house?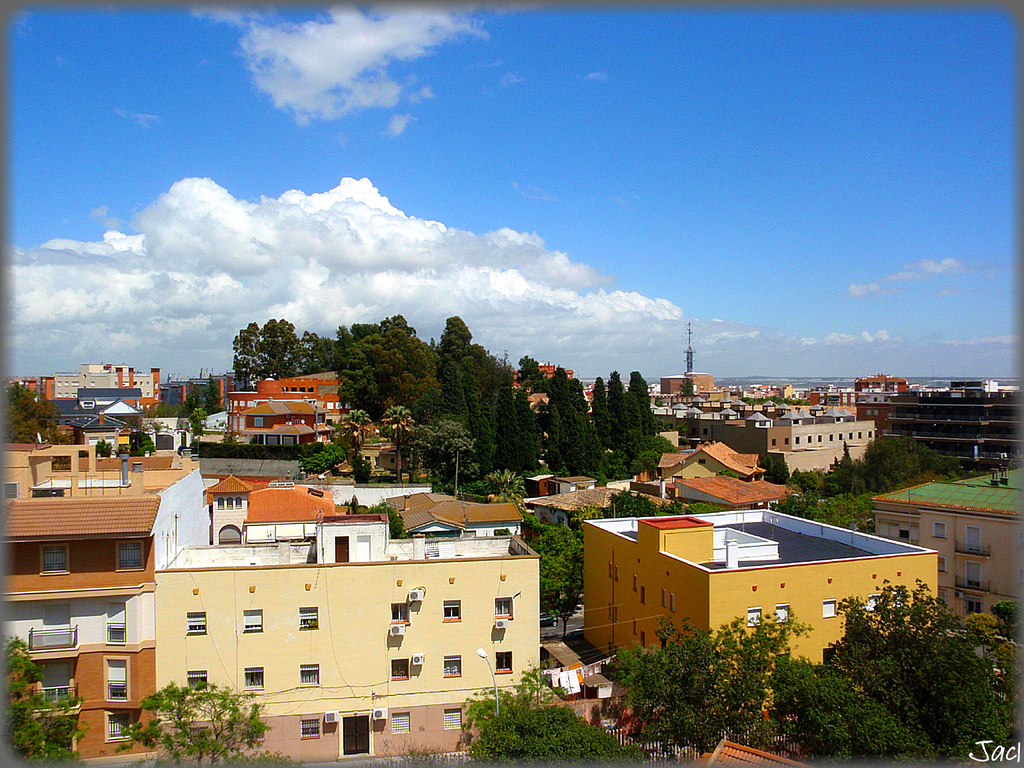
BBox(879, 379, 1023, 463)
